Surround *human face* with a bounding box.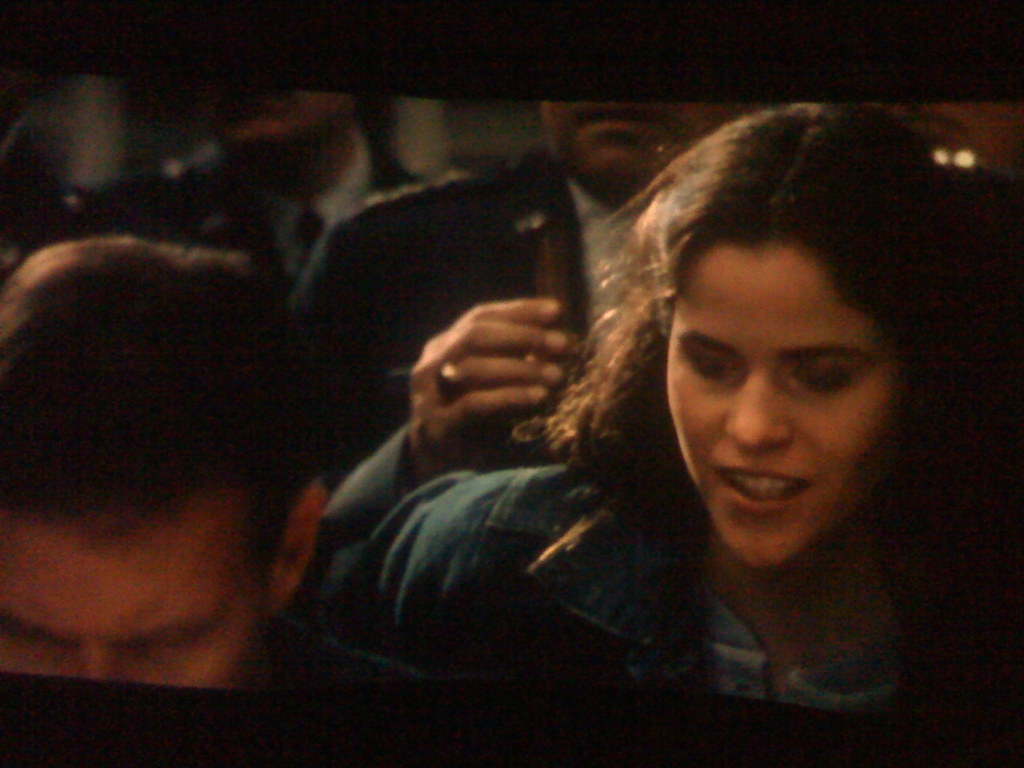
x1=660 y1=247 x2=904 y2=564.
